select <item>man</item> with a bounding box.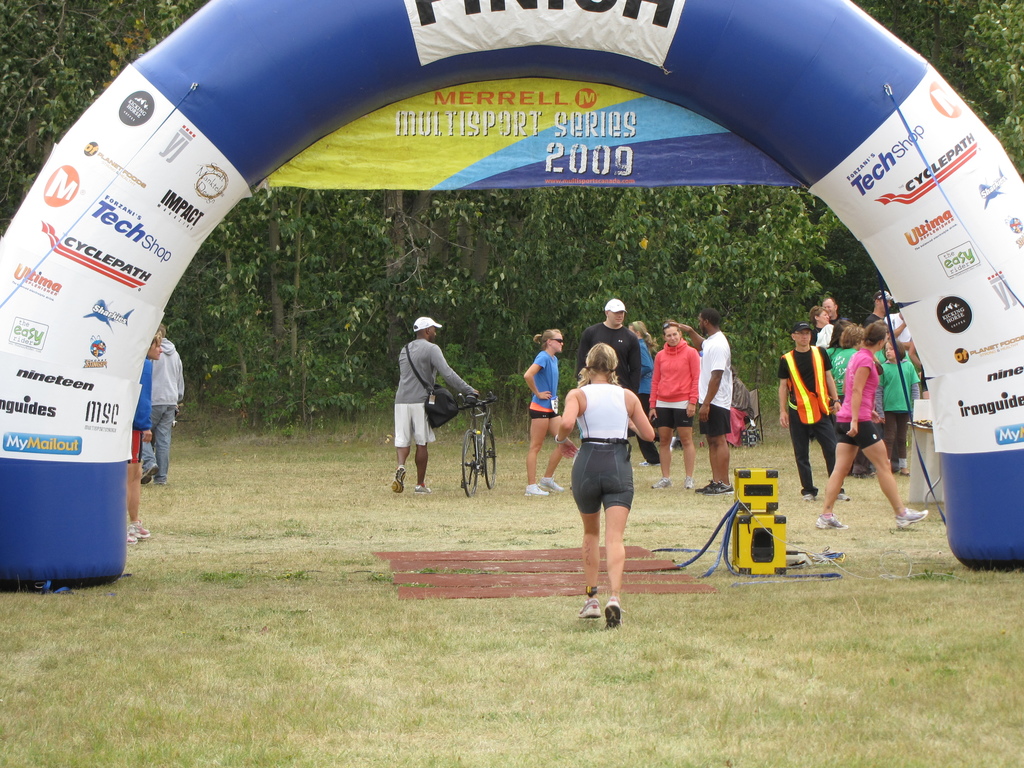
select_region(141, 323, 187, 484).
